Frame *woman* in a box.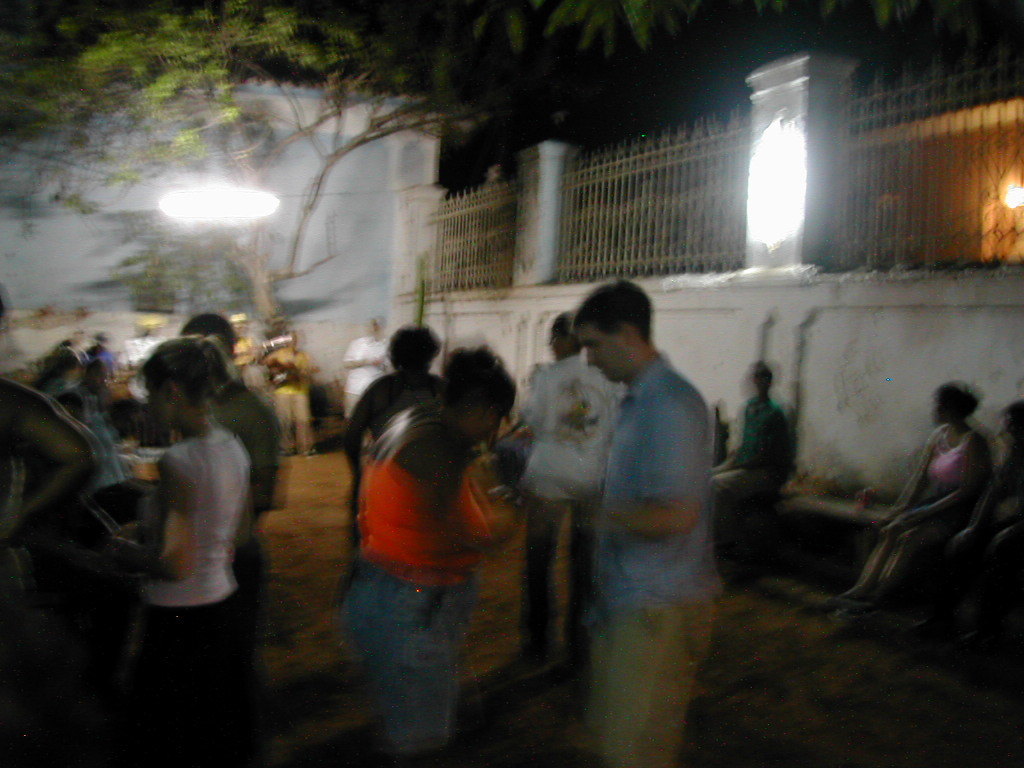
(left=104, top=333, right=254, bottom=767).
